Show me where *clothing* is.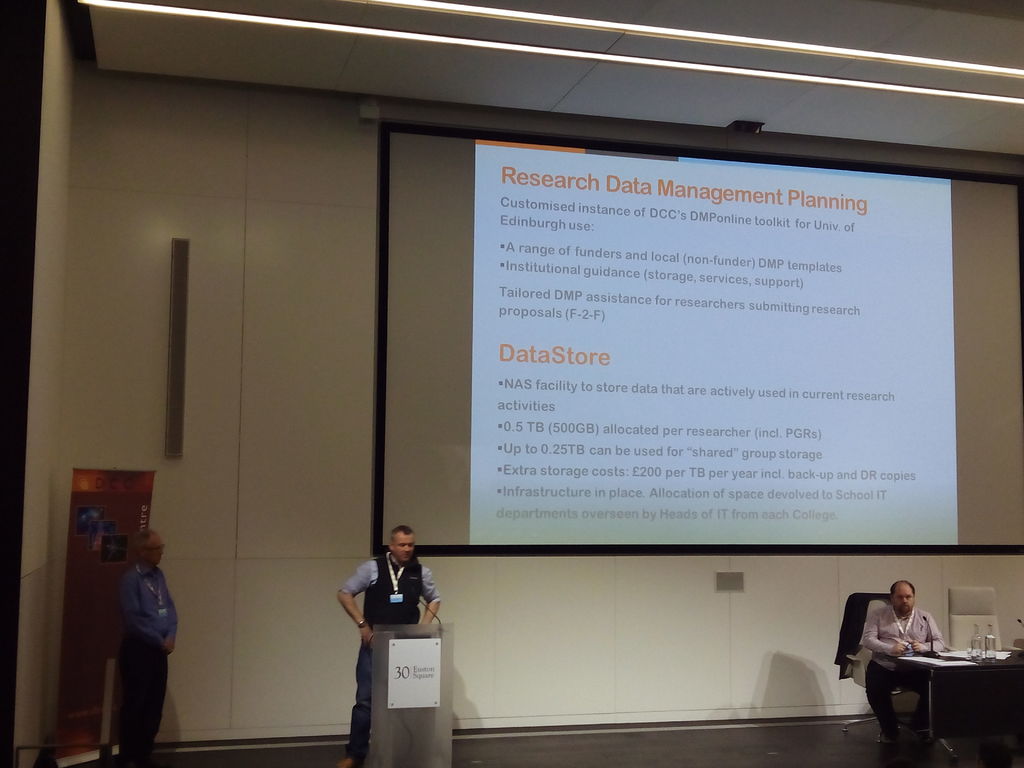
*clothing* is at [x1=113, y1=563, x2=177, y2=752].
